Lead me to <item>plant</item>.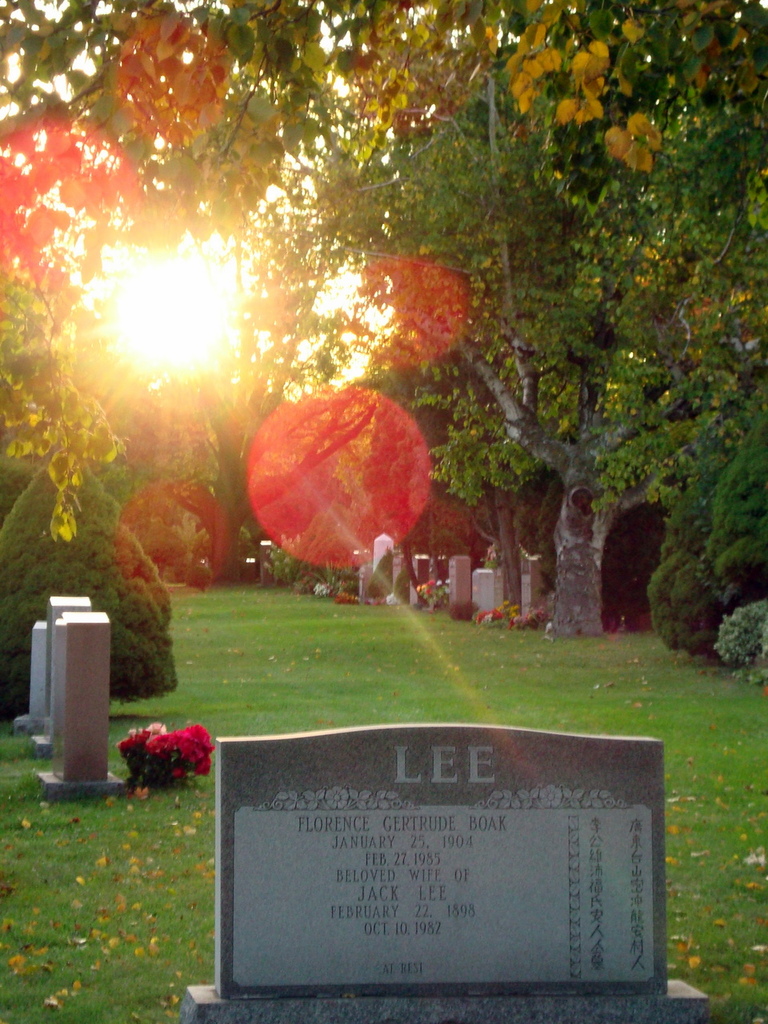
Lead to pyautogui.locateOnScreen(705, 596, 767, 674).
